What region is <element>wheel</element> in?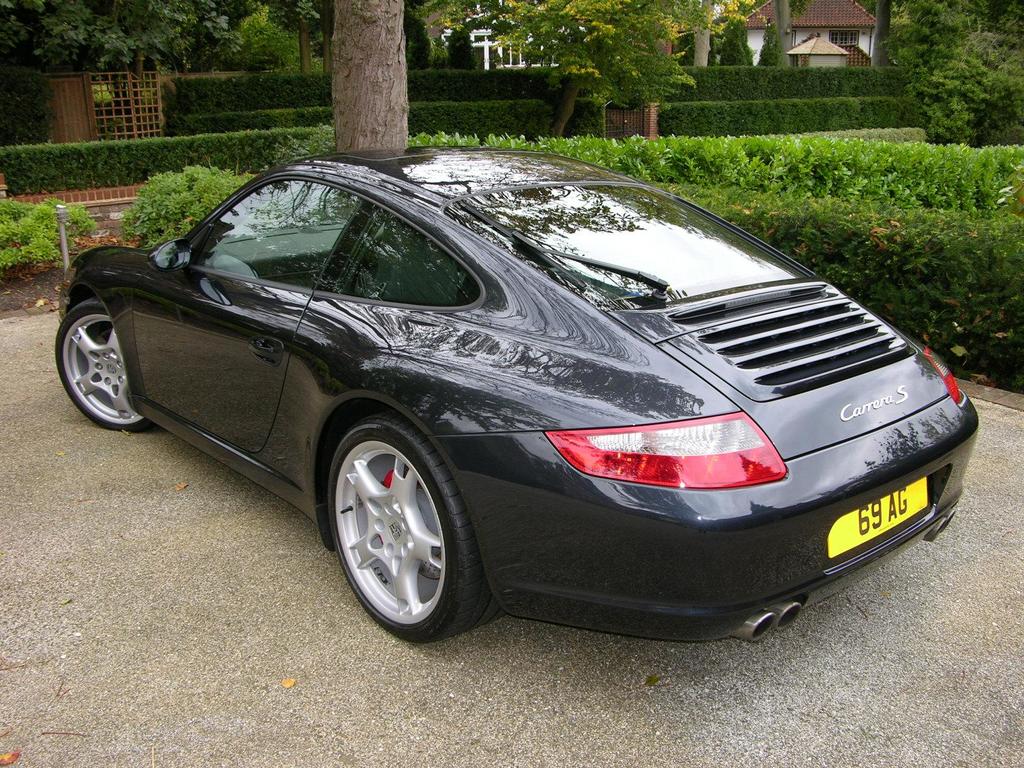
detection(54, 300, 154, 433).
